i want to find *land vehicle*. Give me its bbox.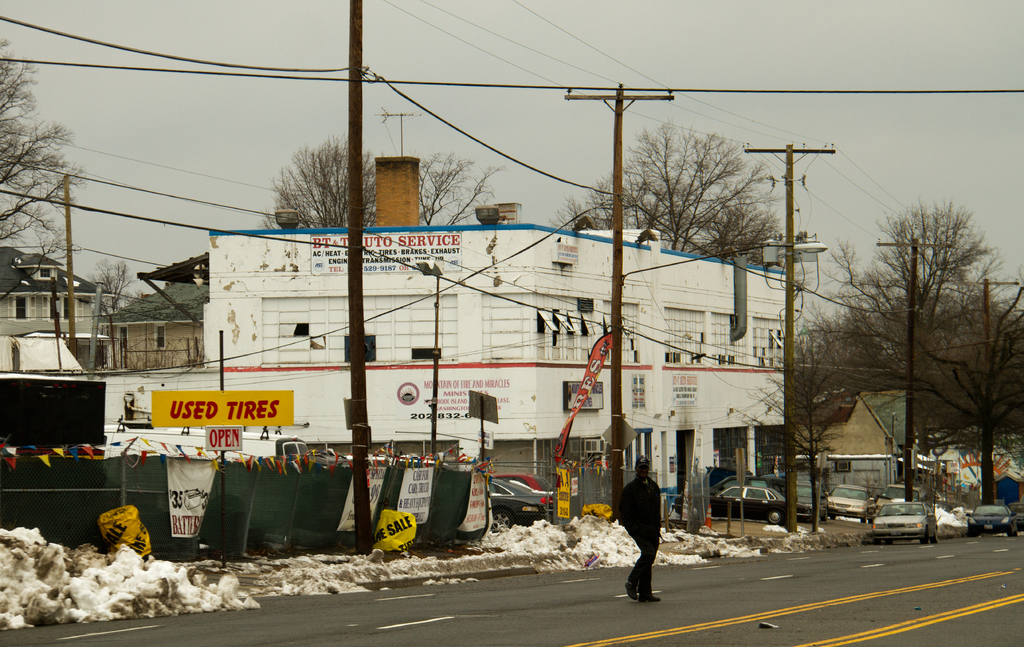
879/483/926/516.
